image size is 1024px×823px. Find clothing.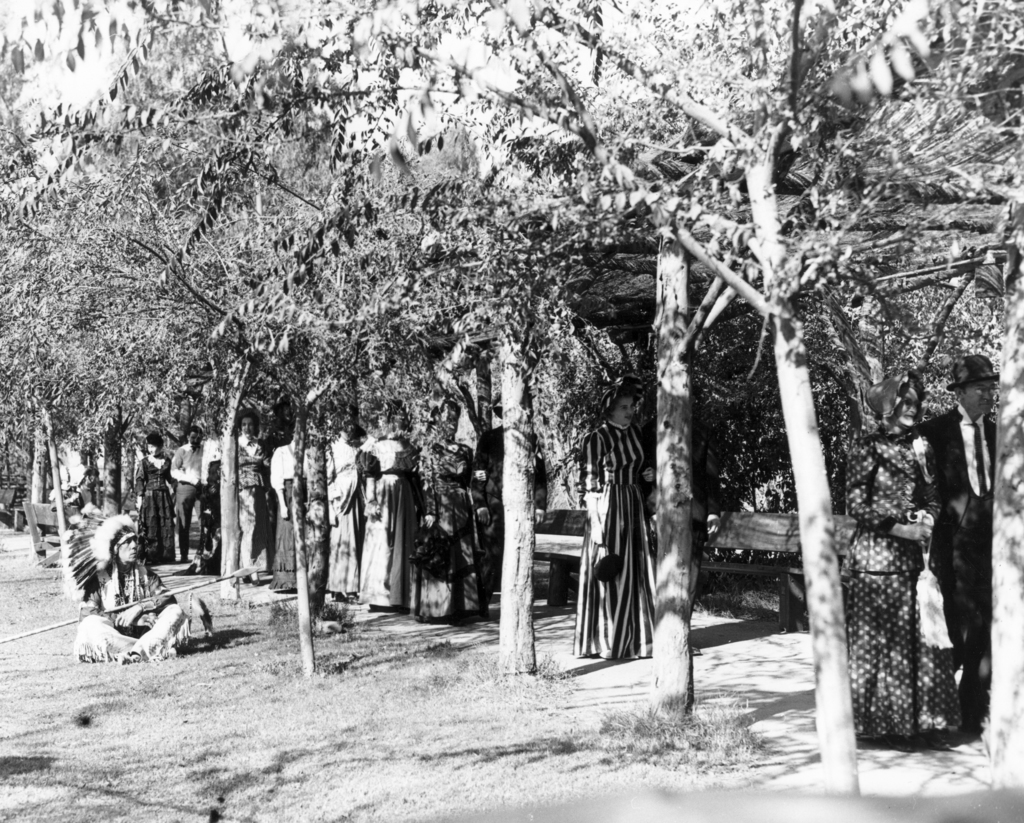
left=931, top=410, right=995, bottom=728.
